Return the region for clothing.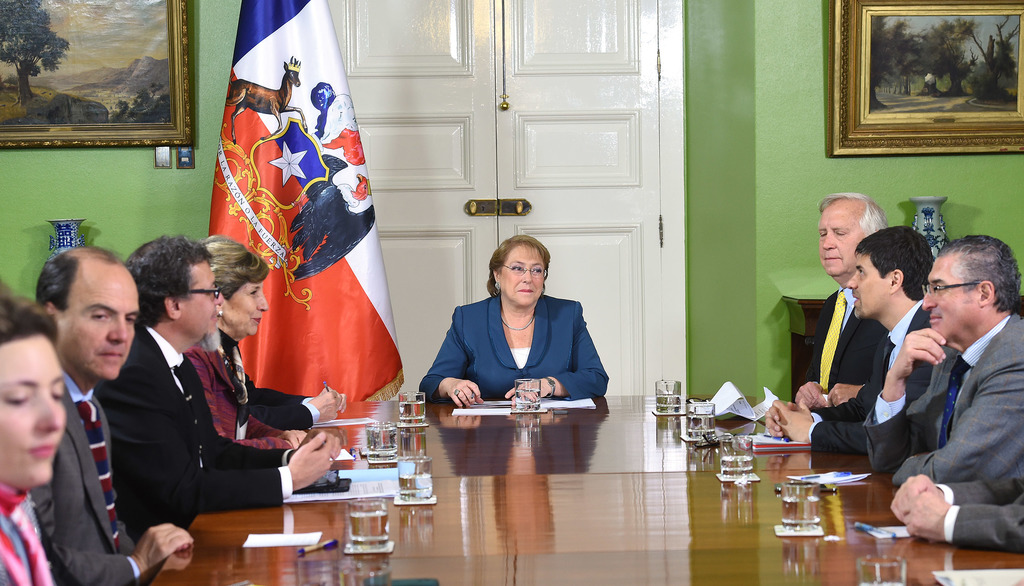
0:484:53:585.
